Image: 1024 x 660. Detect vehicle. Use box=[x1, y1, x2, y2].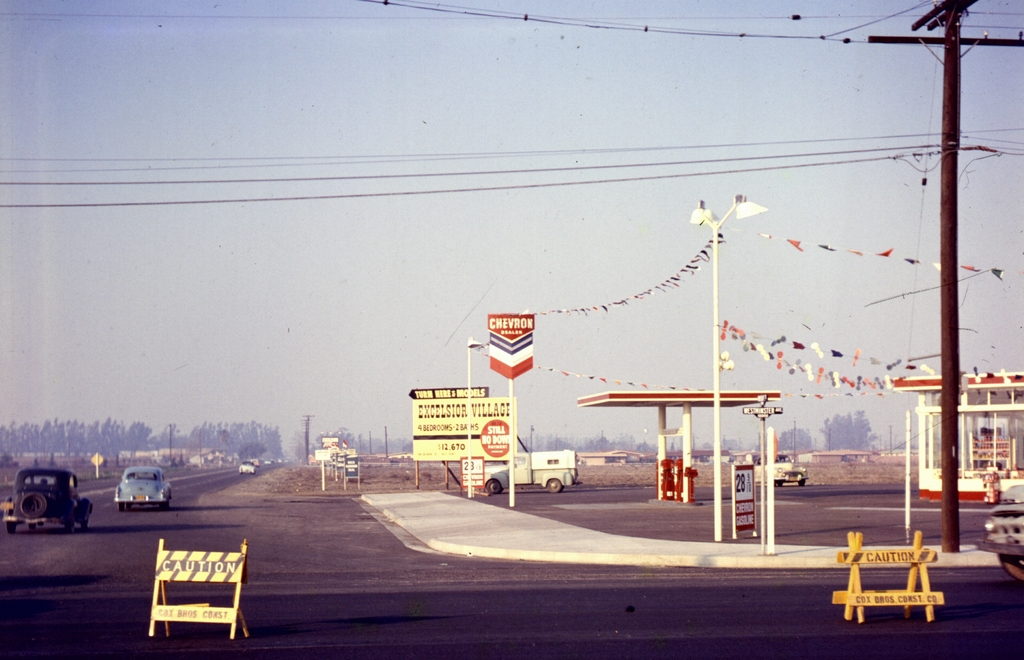
box=[113, 466, 171, 511].
